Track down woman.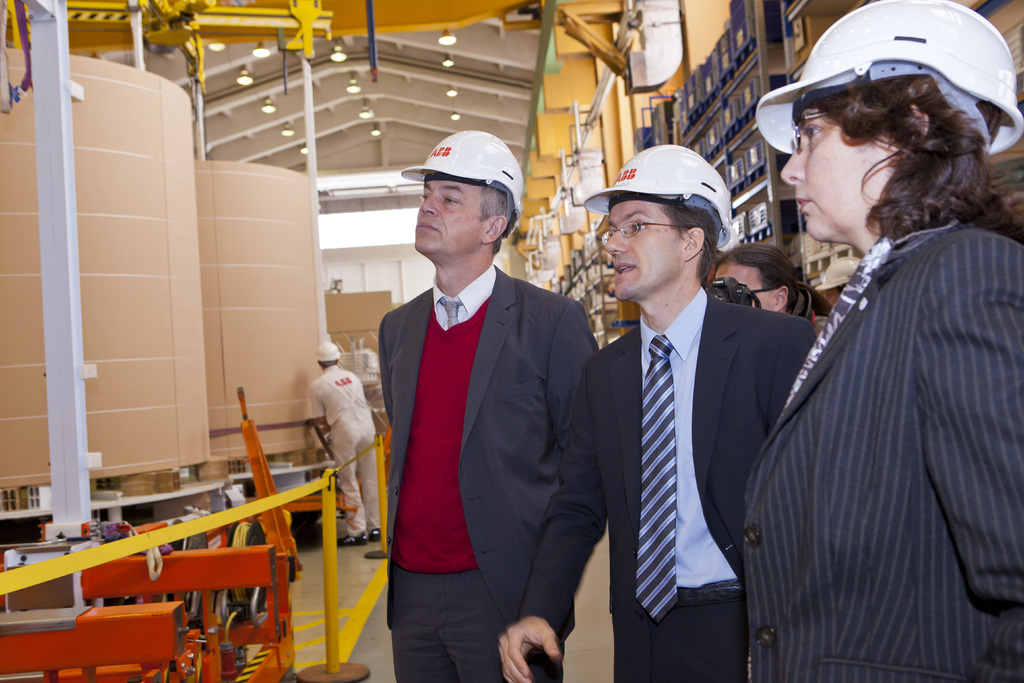
Tracked to bbox=[735, 46, 1003, 682].
